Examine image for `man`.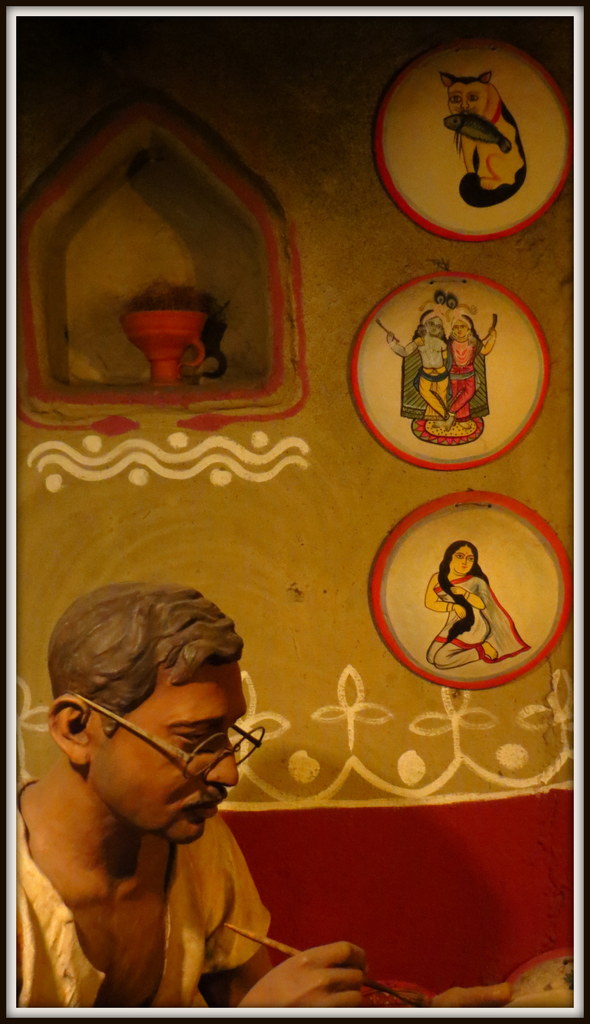
Examination result: (3,567,379,1008).
